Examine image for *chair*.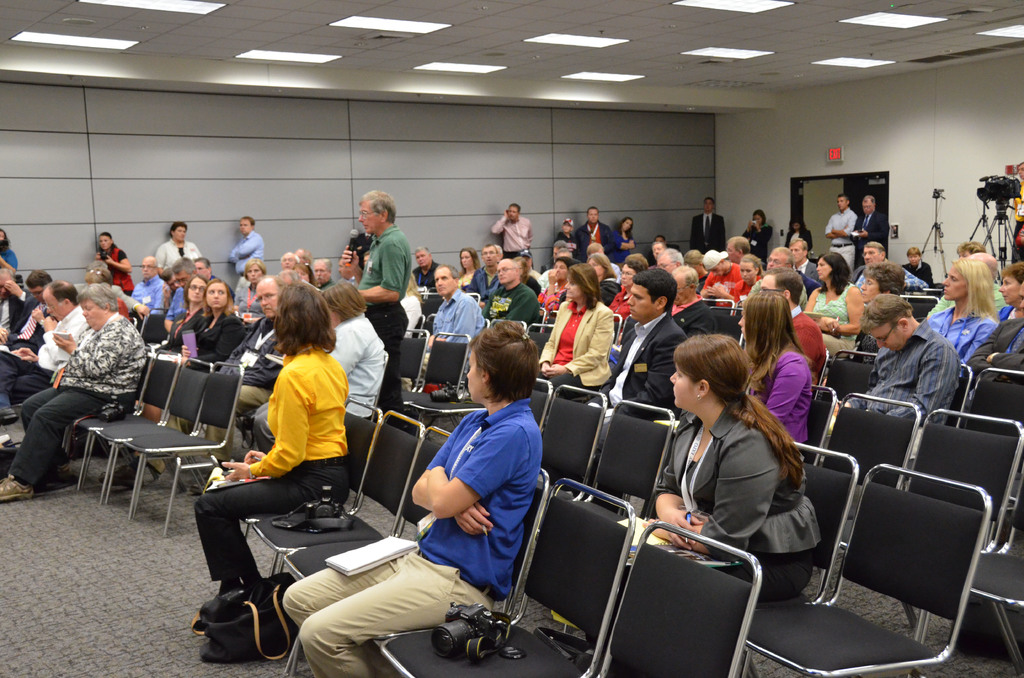
Examination result: bbox(483, 318, 488, 329).
